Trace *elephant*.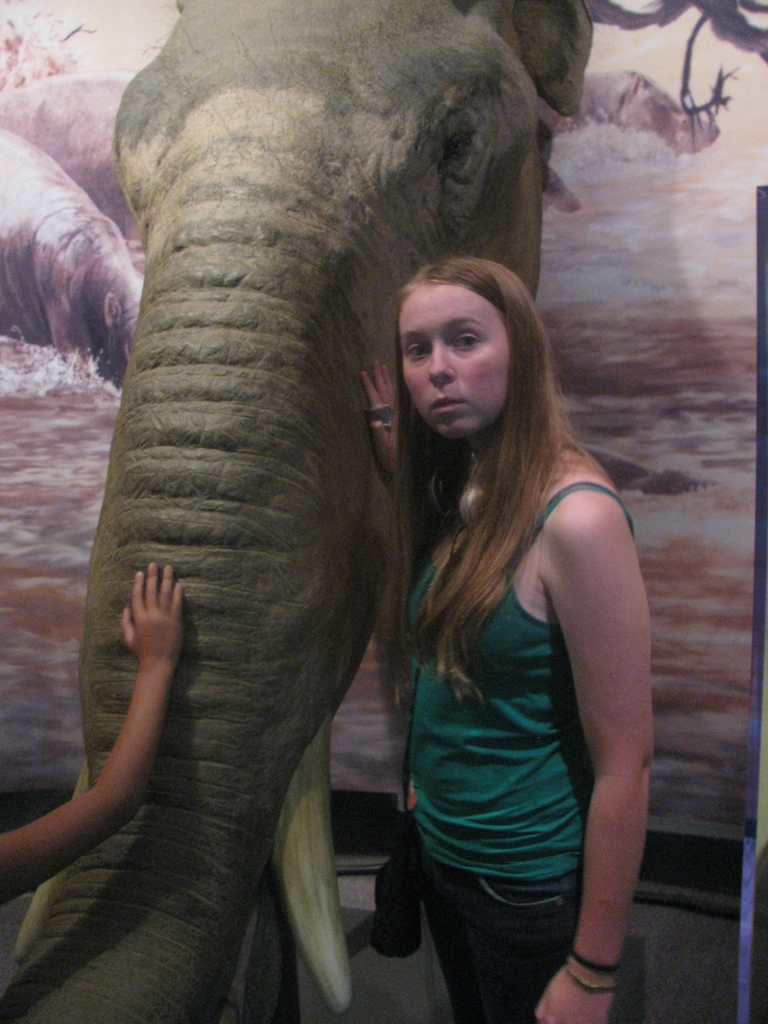
Traced to Rect(2, 116, 154, 392).
